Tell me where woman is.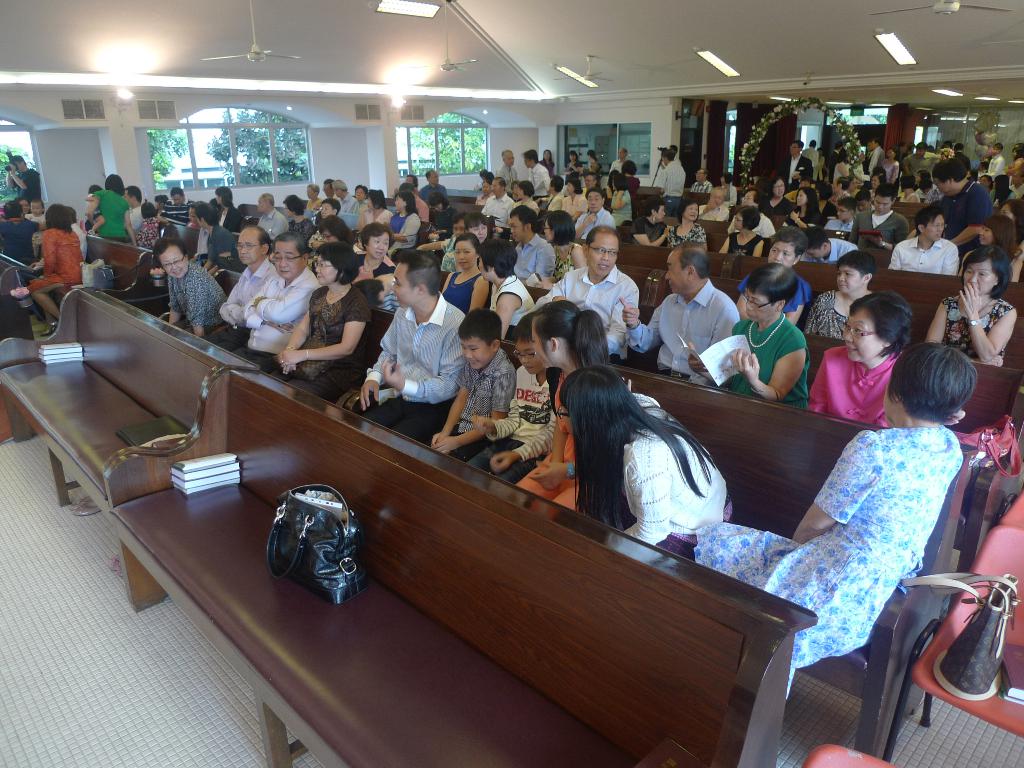
woman is at (422, 191, 460, 244).
